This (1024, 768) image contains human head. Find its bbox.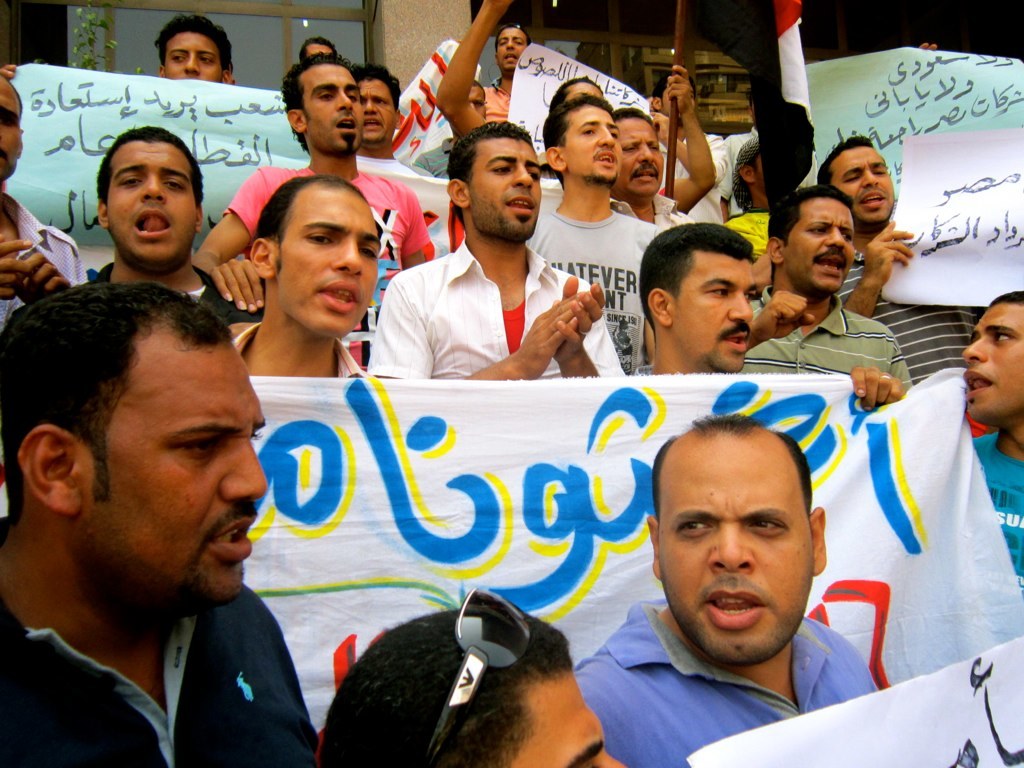
[left=441, top=119, right=540, bottom=247].
